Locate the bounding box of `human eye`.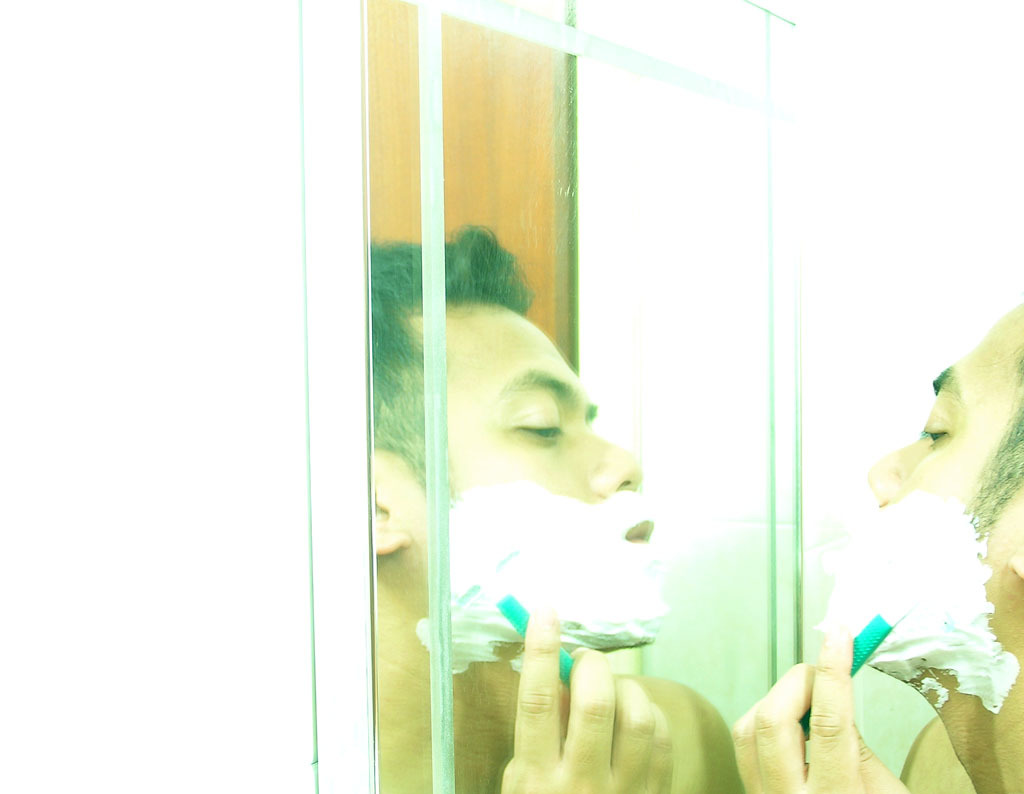
Bounding box: (x1=910, y1=406, x2=955, y2=455).
